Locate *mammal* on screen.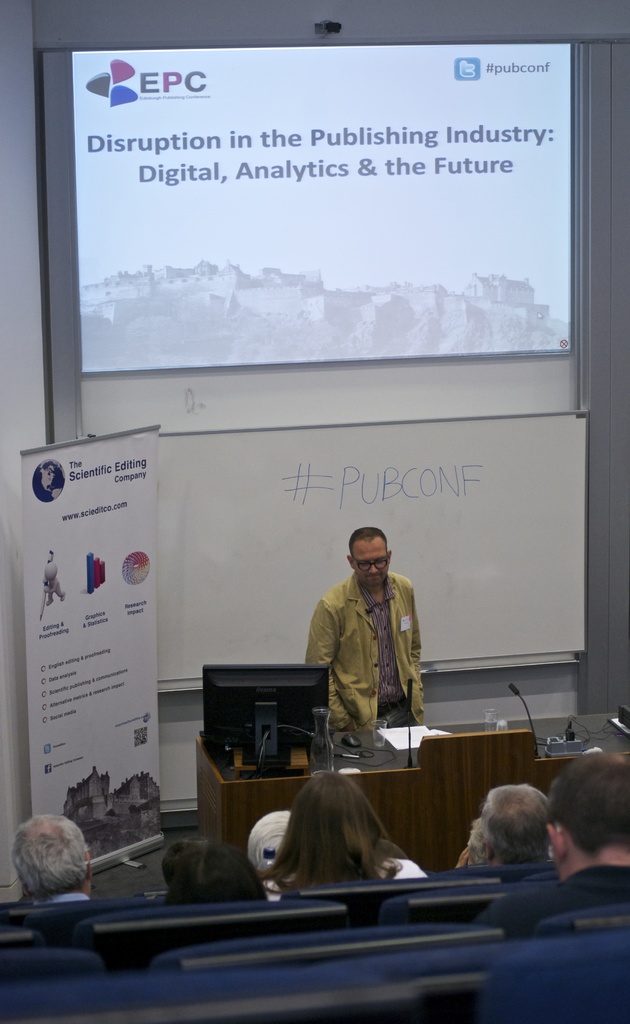
On screen at 472, 746, 629, 938.
